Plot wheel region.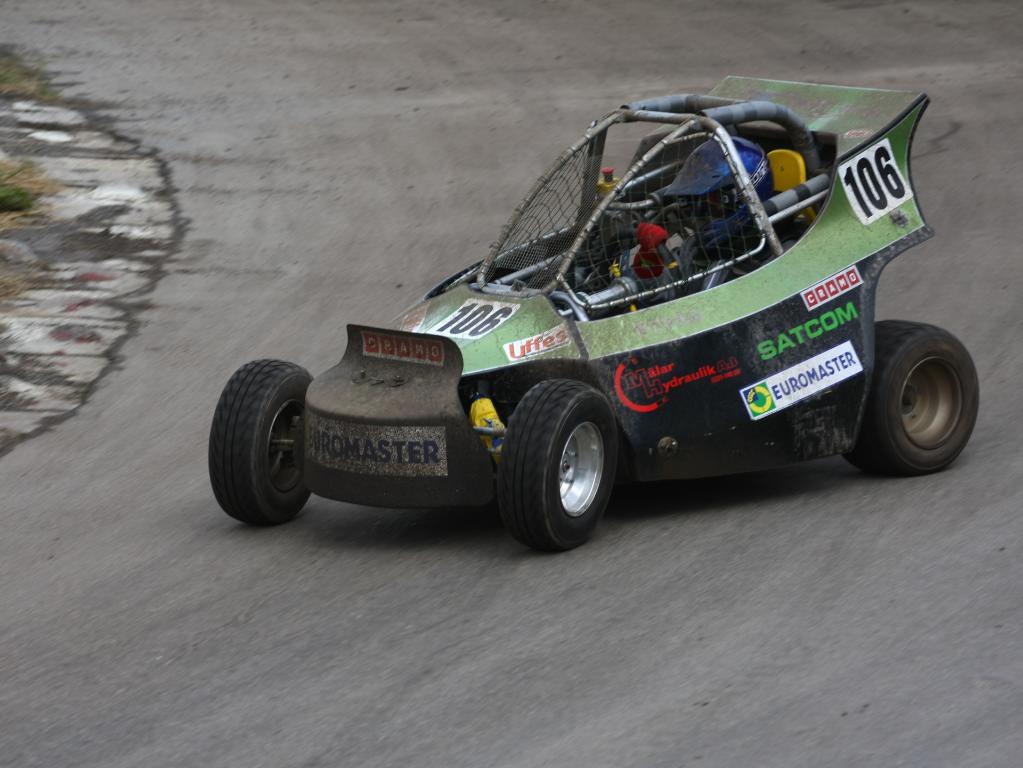
Plotted at (510,389,625,535).
